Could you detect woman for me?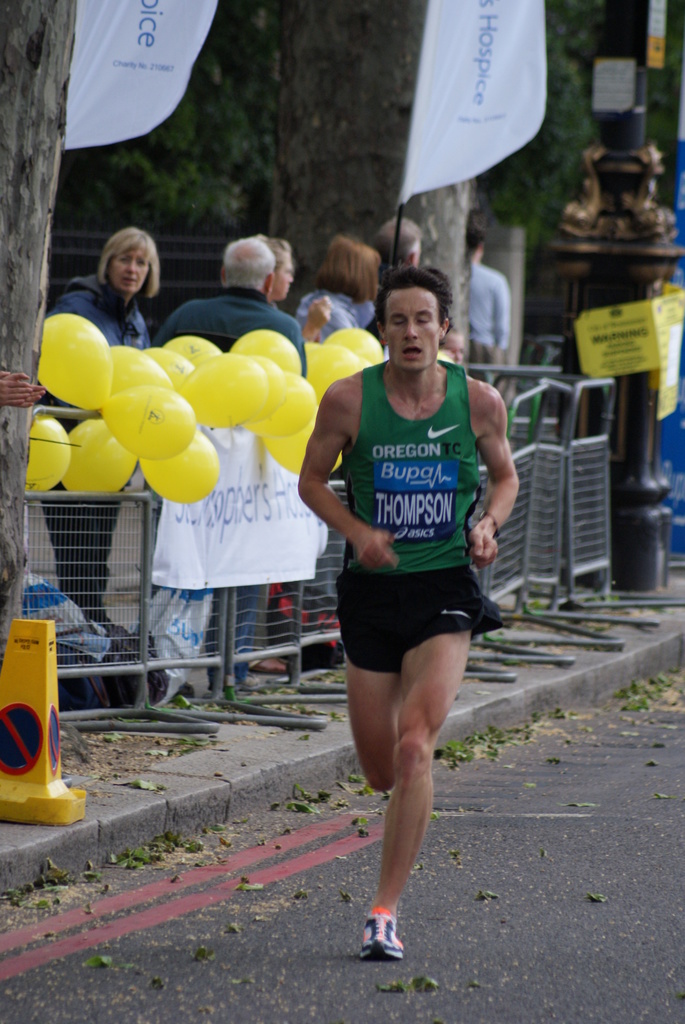
Detection result: 284 236 384 335.
